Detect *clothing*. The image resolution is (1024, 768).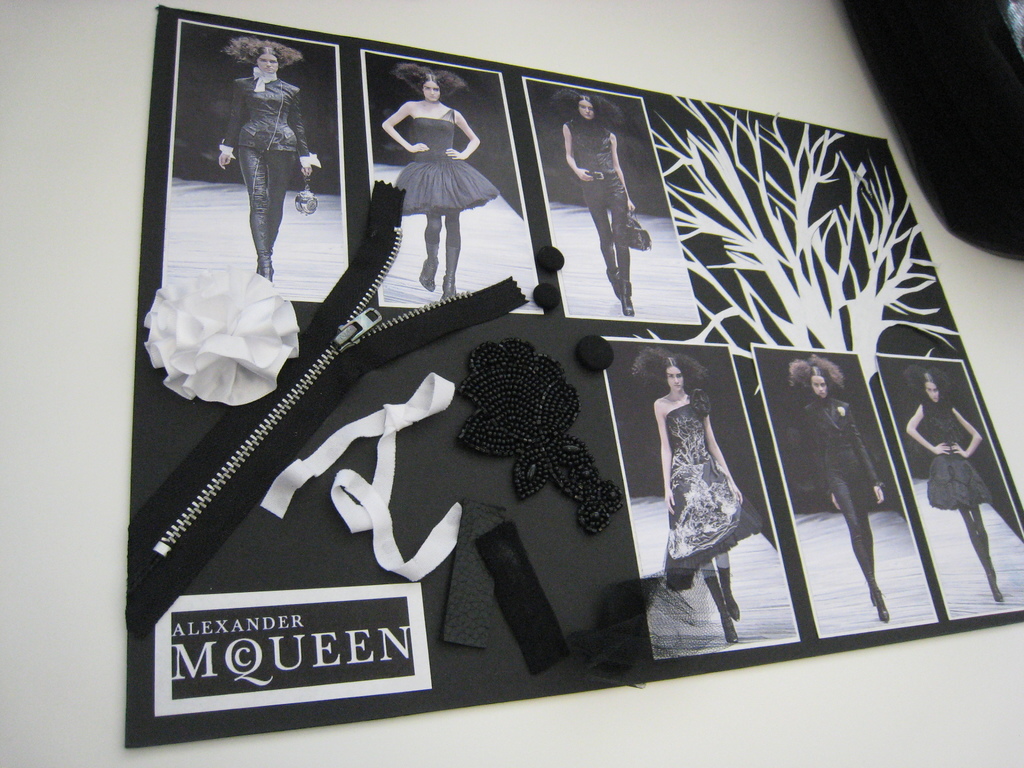
[652,358,751,624].
